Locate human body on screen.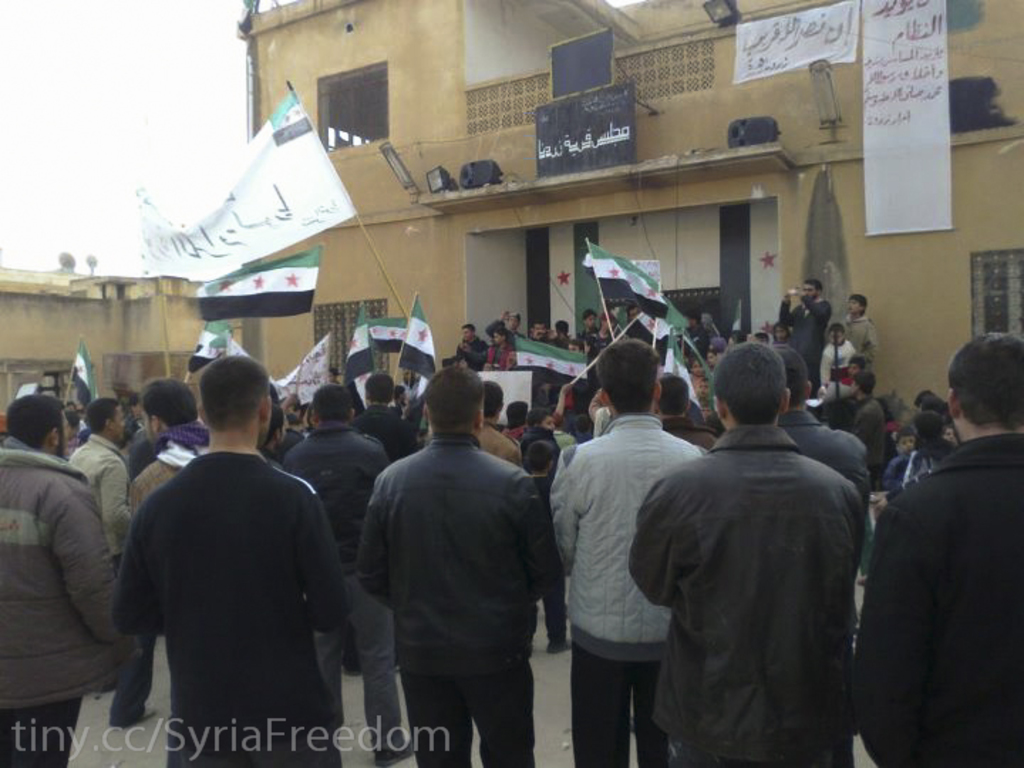
On screen at (576,313,592,333).
